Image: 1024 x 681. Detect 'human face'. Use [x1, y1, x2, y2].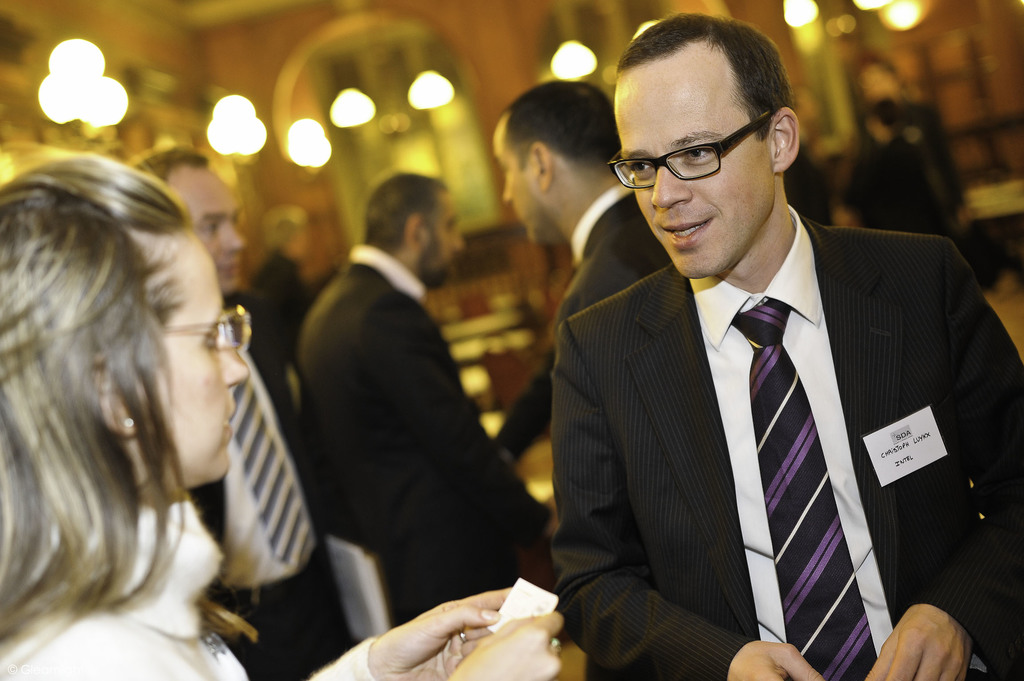
[493, 109, 548, 248].
